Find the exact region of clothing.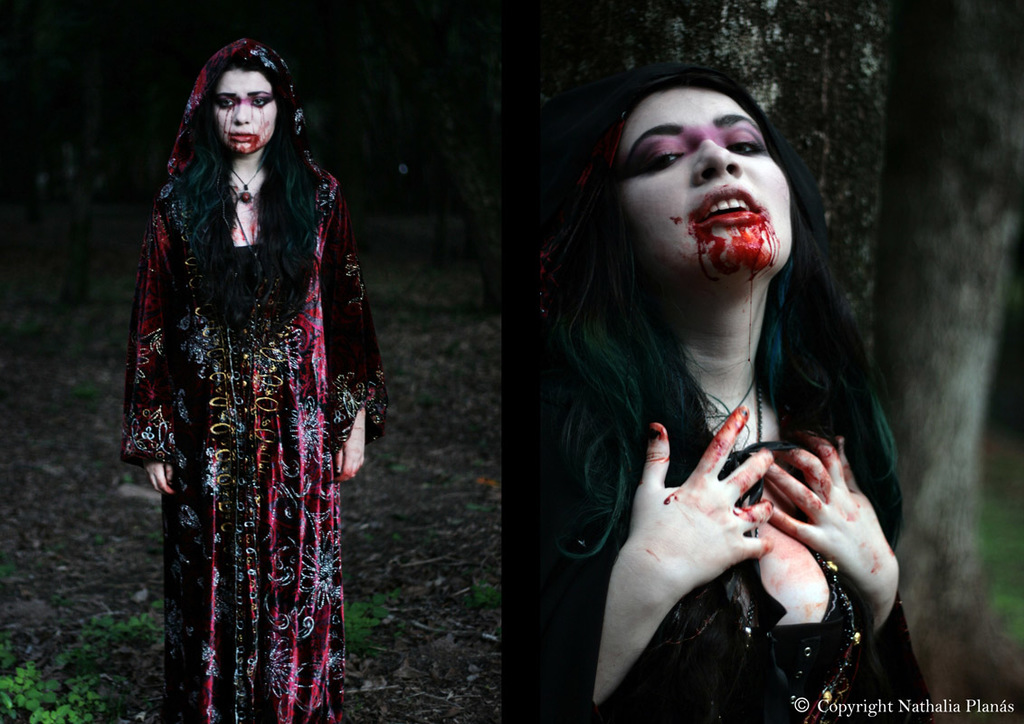
Exact region: bbox(124, 78, 378, 672).
